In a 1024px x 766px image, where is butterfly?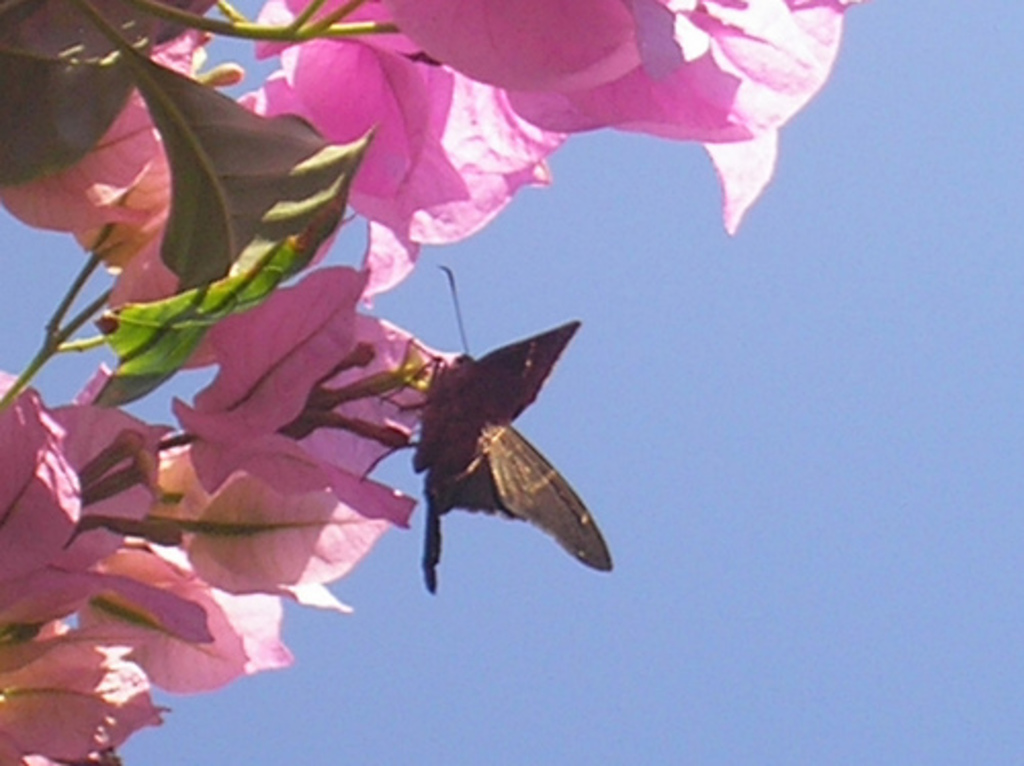
[left=379, top=297, right=612, bottom=623].
